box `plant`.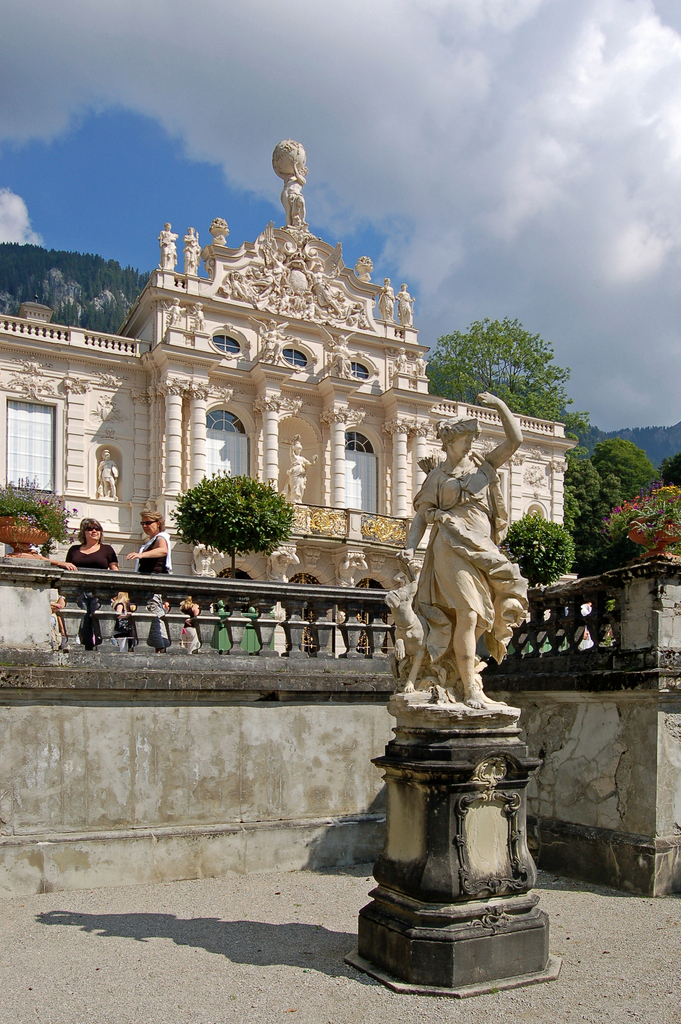
select_region(0, 473, 91, 540).
